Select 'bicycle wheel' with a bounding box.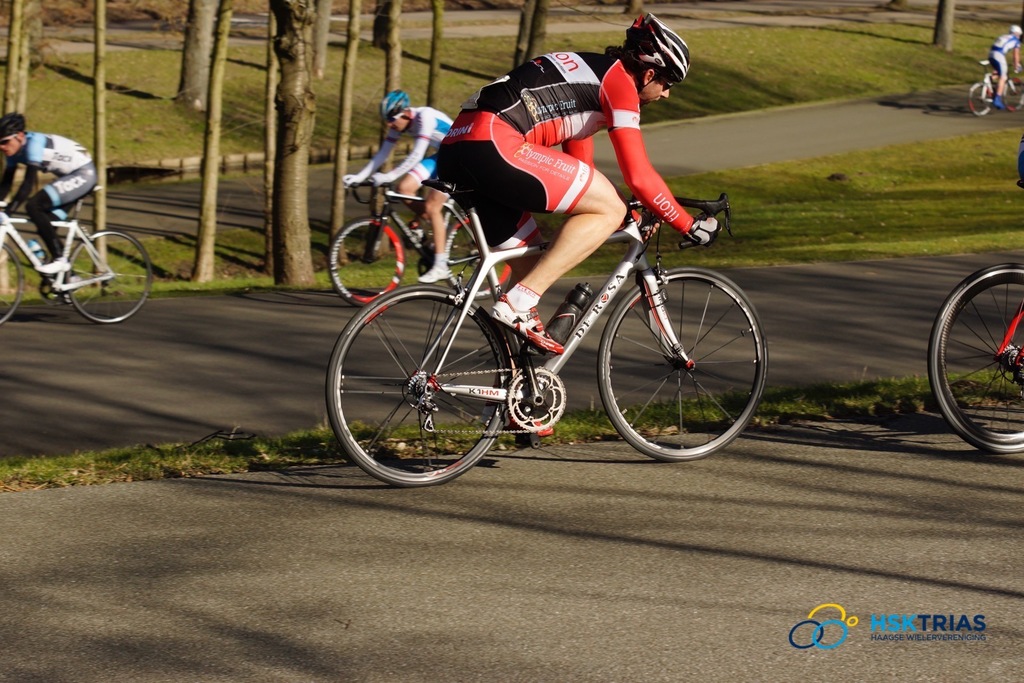
(left=60, top=230, right=152, bottom=325).
